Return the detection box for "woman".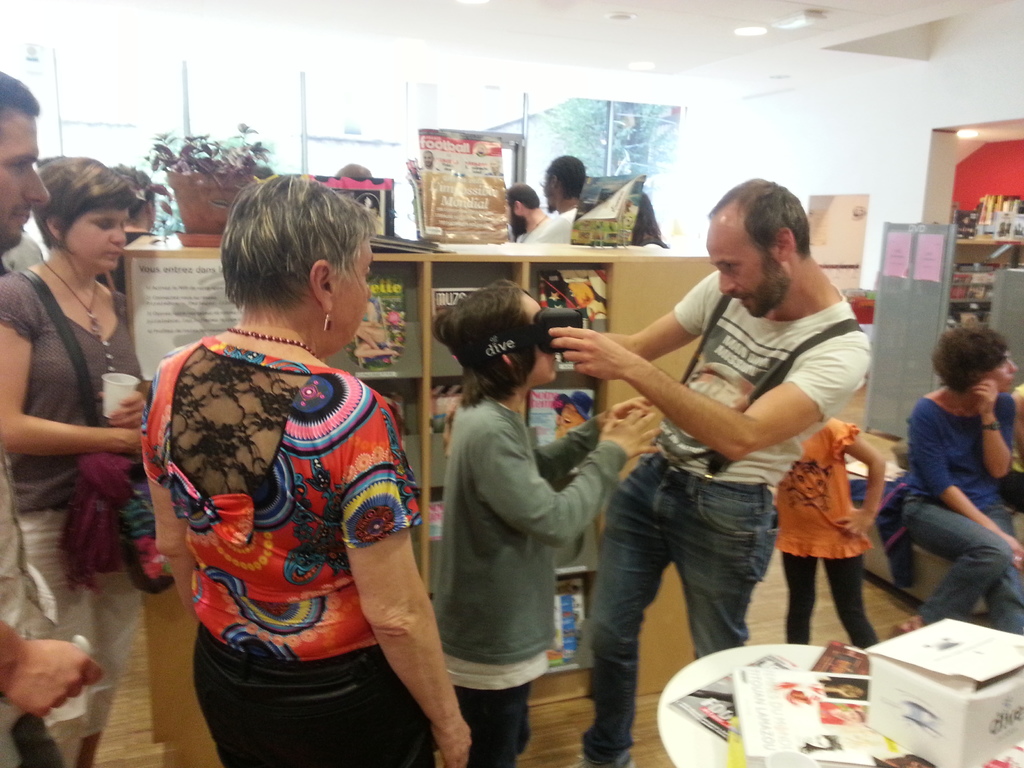
bbox=(898, 322, 1023, 636).
